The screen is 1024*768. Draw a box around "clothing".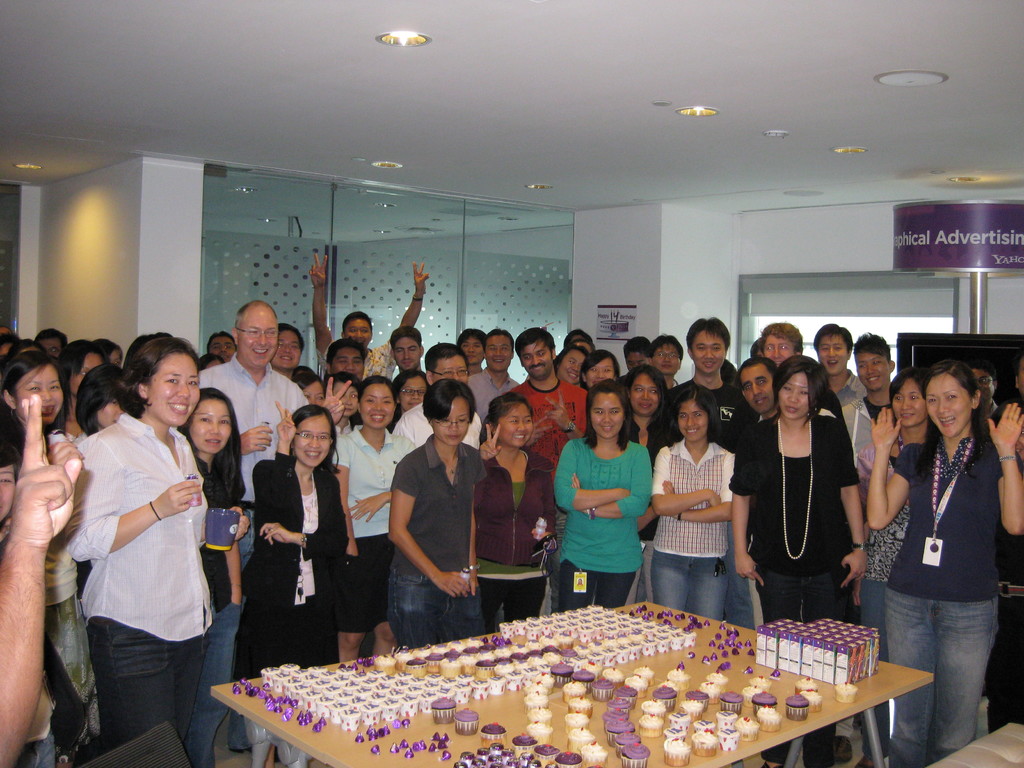
730:410:862:767.
